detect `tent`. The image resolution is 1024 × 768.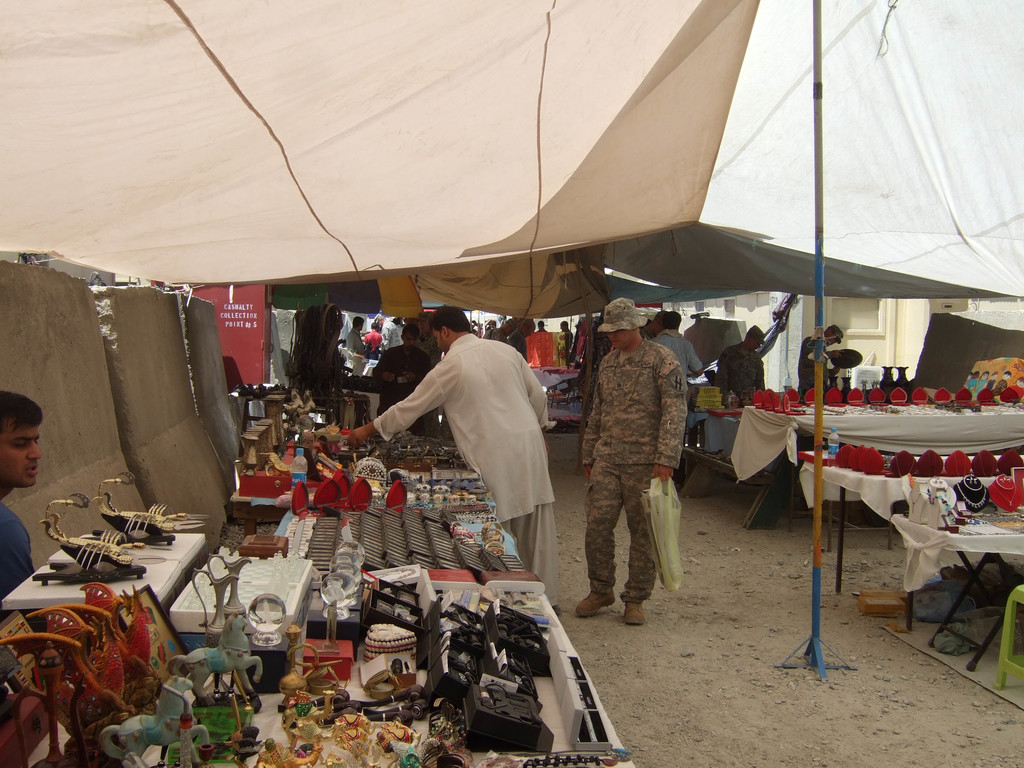
Rect(531, 0, 1023, 415).
